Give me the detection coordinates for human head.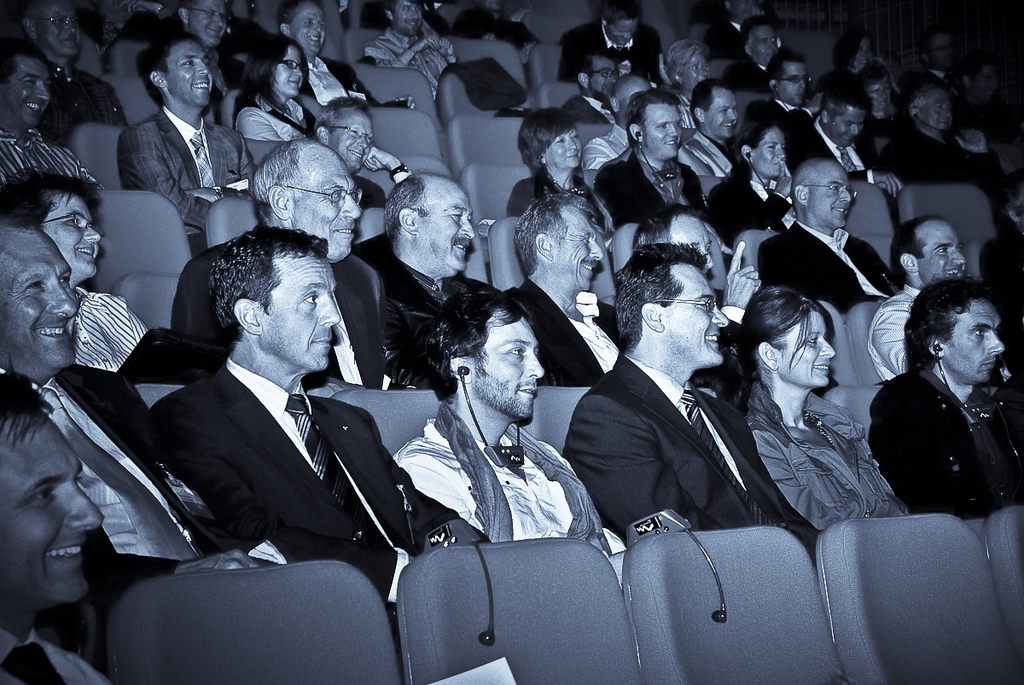
[661,41,712,84].
